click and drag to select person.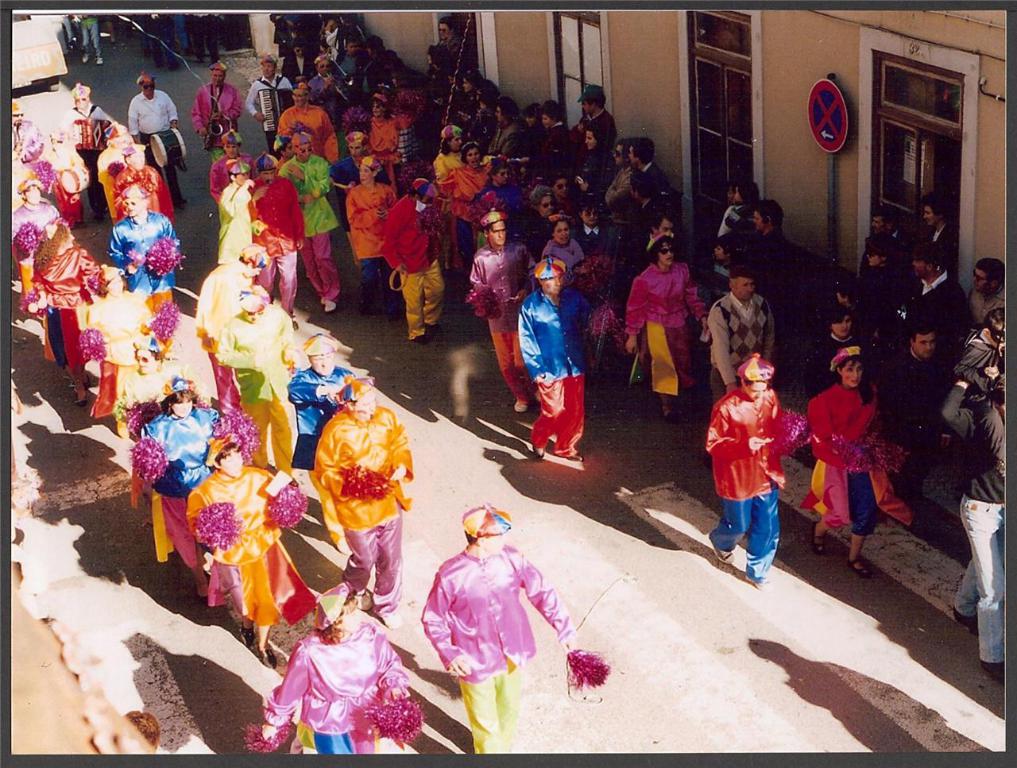
Selection: (286, 332, 363, 556).
